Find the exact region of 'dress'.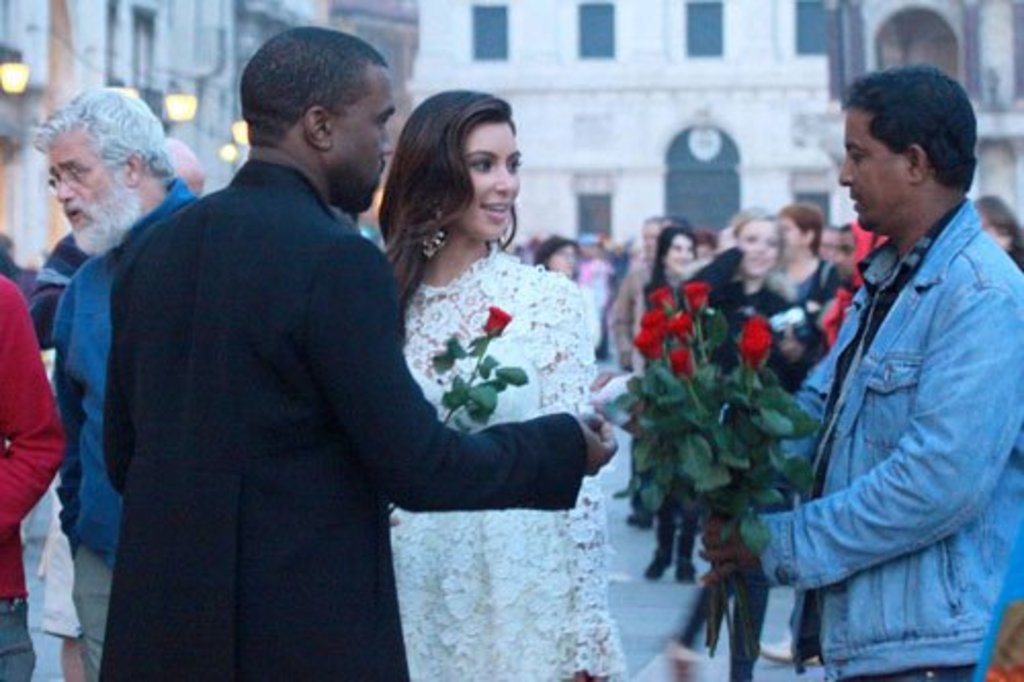
Exact region: [387,242,625,680].
